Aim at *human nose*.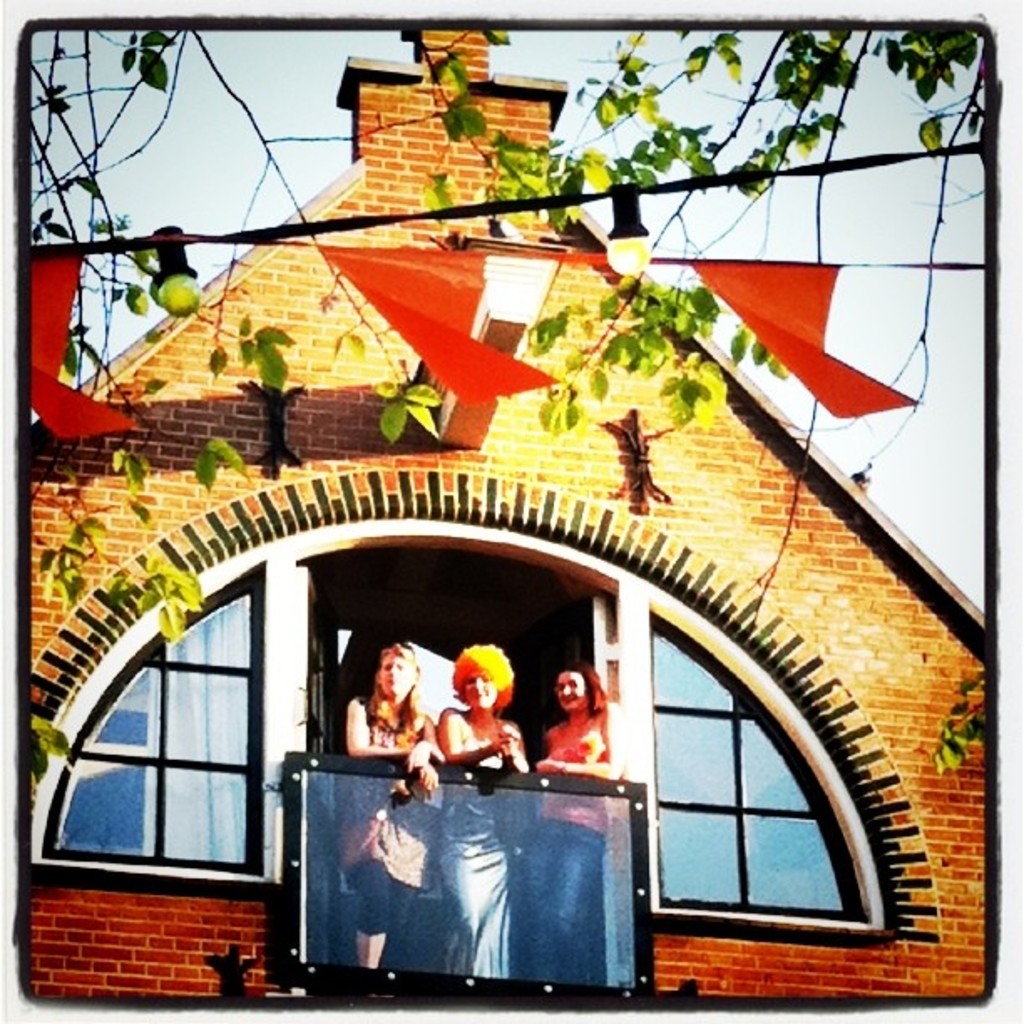
Aimed at bbox=[474, 681, 485, 693].
